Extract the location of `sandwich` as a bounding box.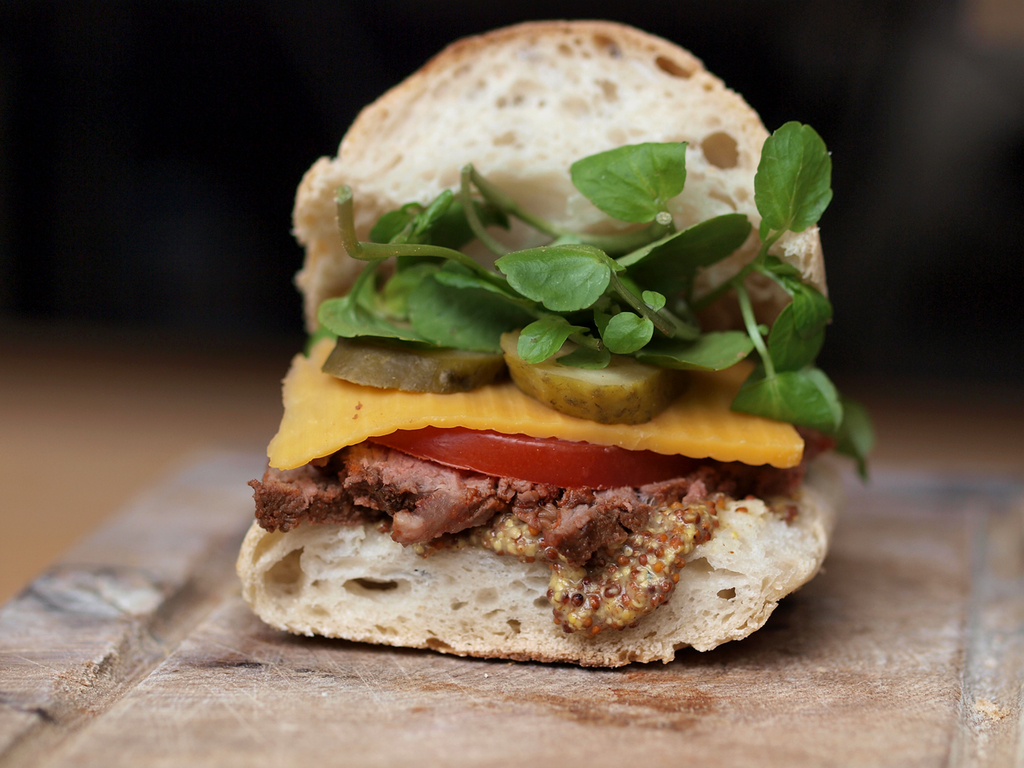
234, 14, 874, 666.
